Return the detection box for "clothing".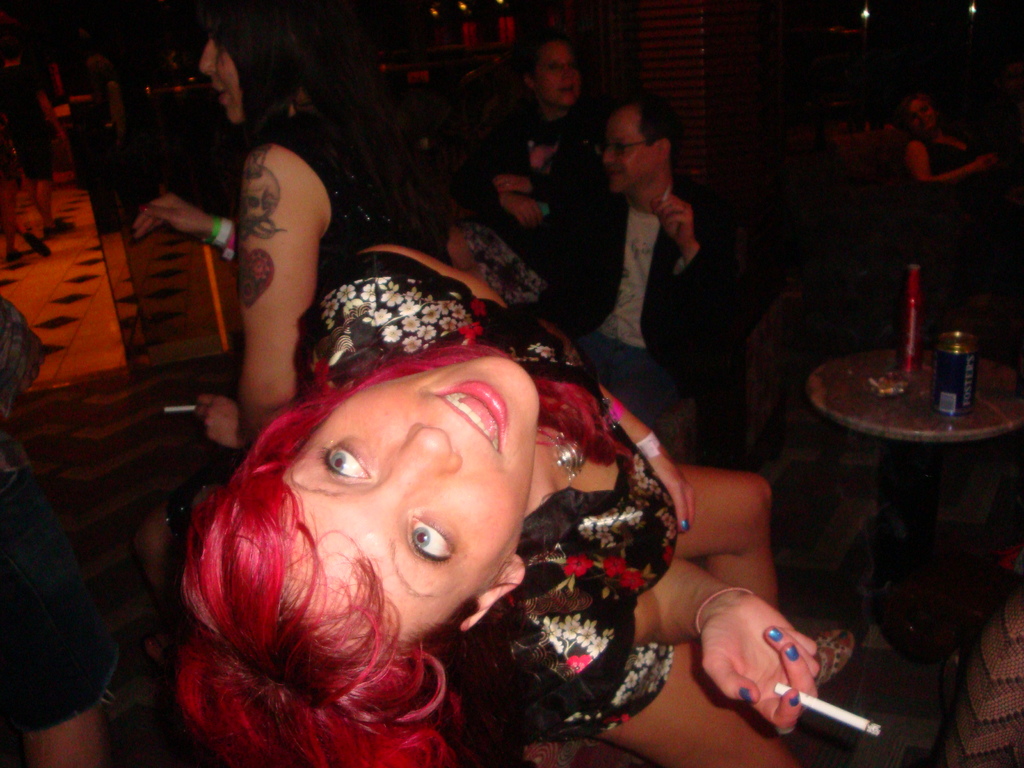
(0, 478, 126, 760).
